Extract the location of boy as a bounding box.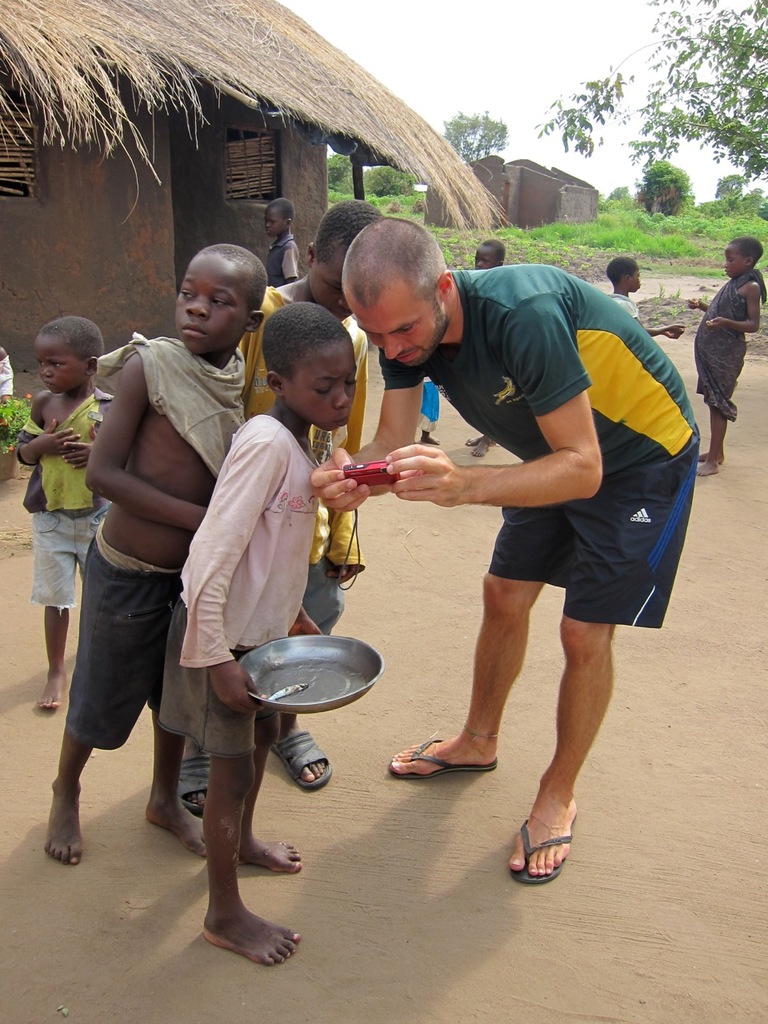
[left=615, top=257, right=696, bottom=336].
